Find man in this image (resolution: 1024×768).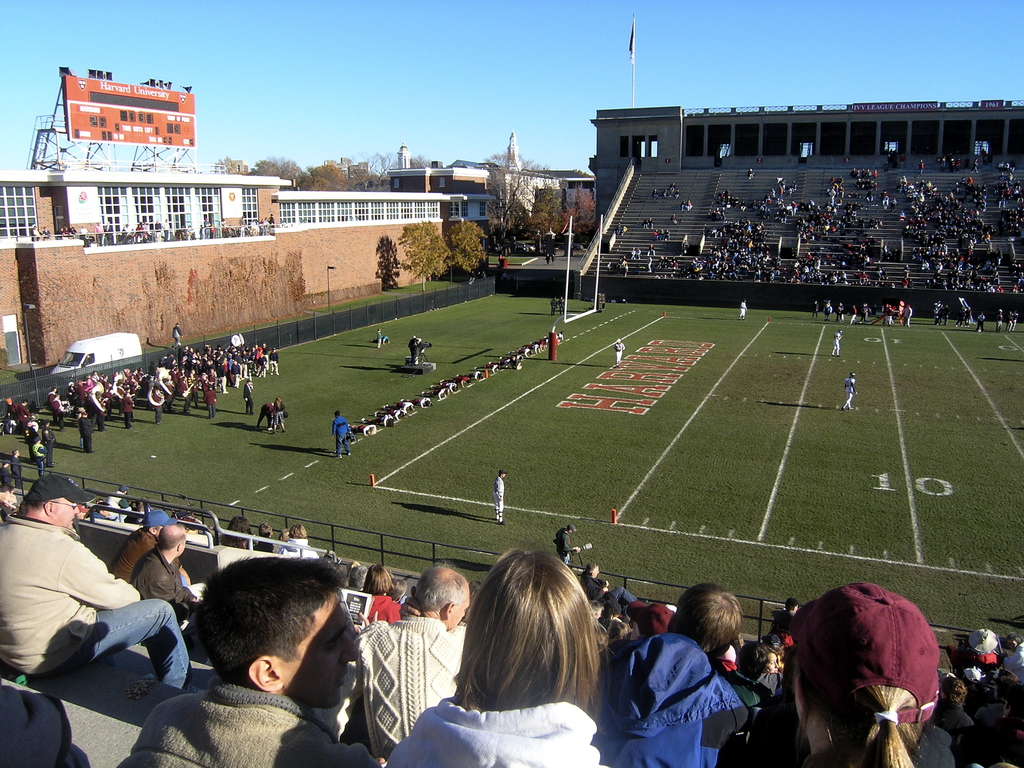
[x1=374, y1=329, x2=385, y2=349].
